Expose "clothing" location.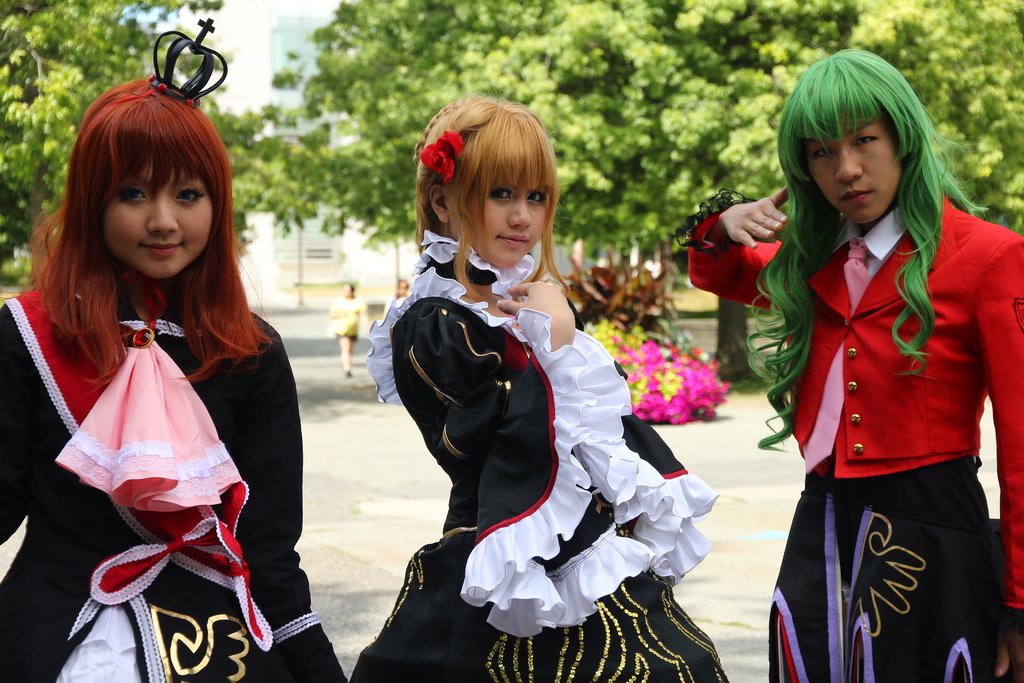
Exposed at (756,161,1009,634).
